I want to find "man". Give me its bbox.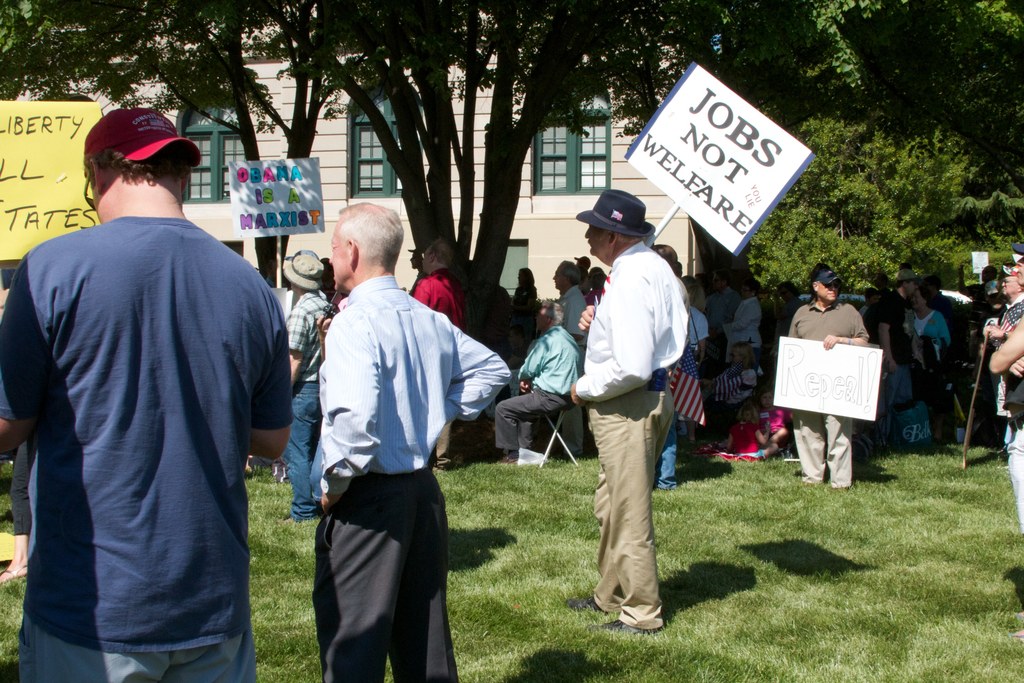
[x1=980, y1=263, x2=1023, y2=449].
